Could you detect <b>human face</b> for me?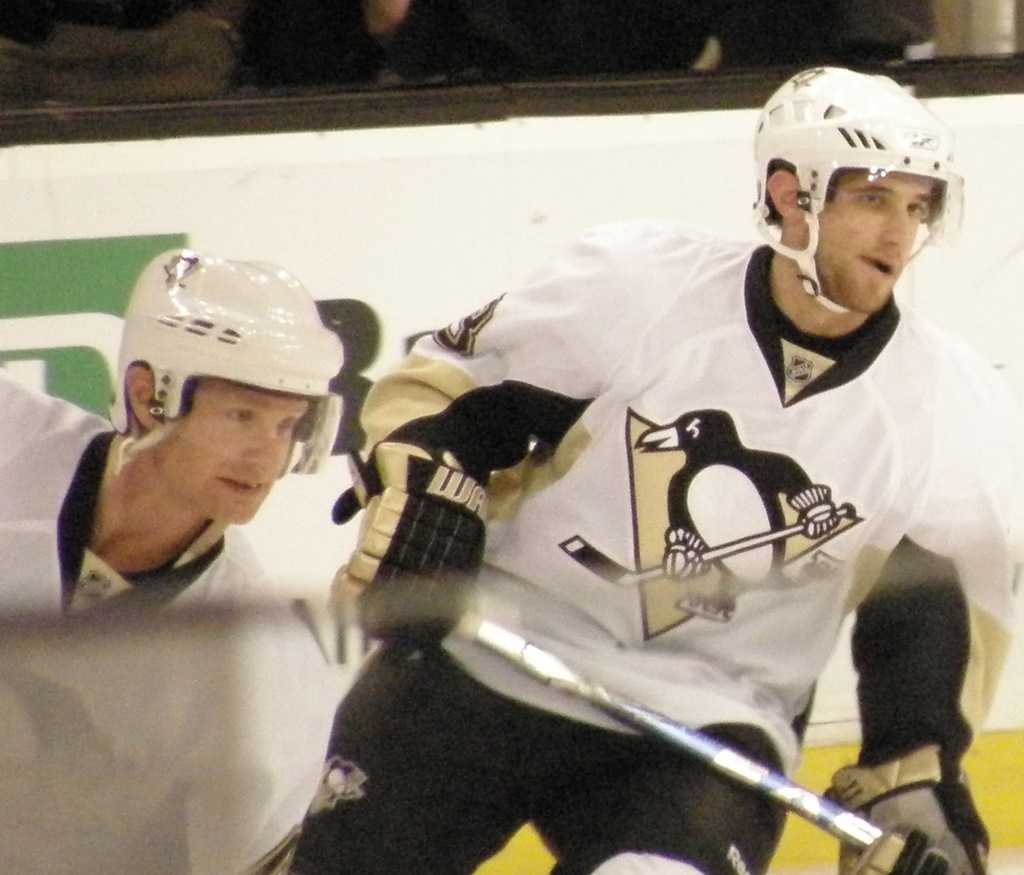
Detection result: left=151, top=388, right=315, bottom=525.
